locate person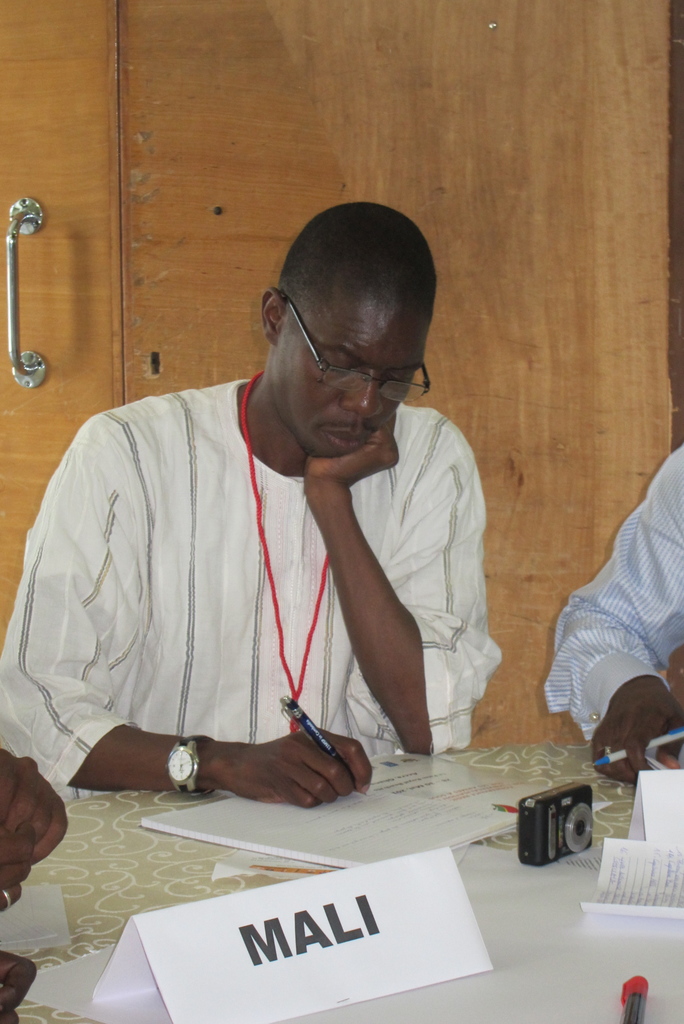
bbox=(28, 187, 512, 877)
